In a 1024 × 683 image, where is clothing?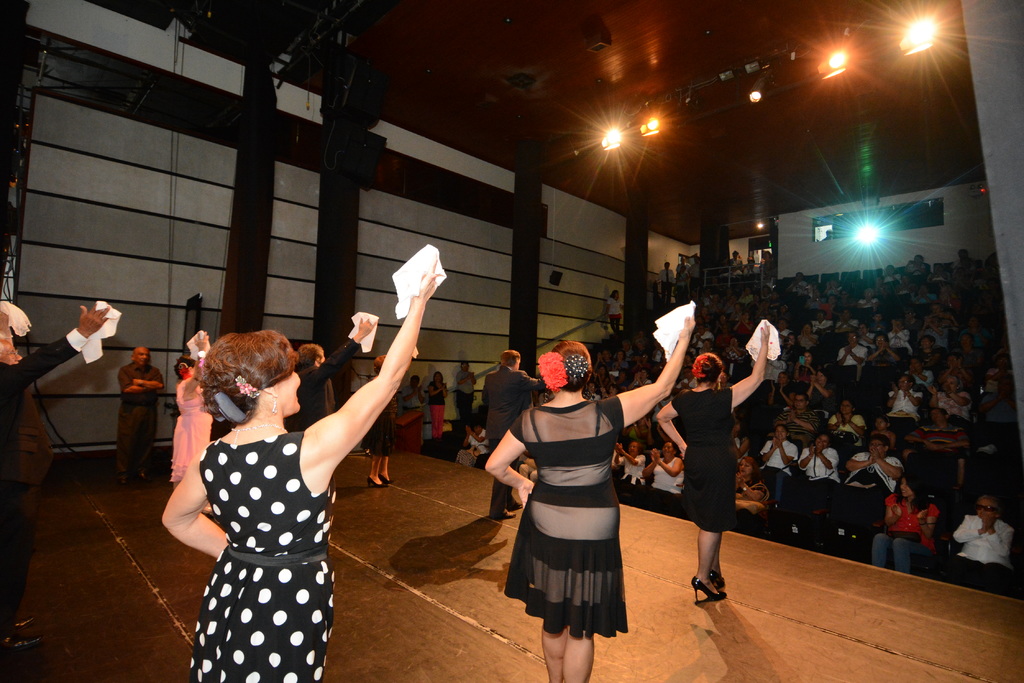
x1=0, y1=330, x2=90, y2=643.
